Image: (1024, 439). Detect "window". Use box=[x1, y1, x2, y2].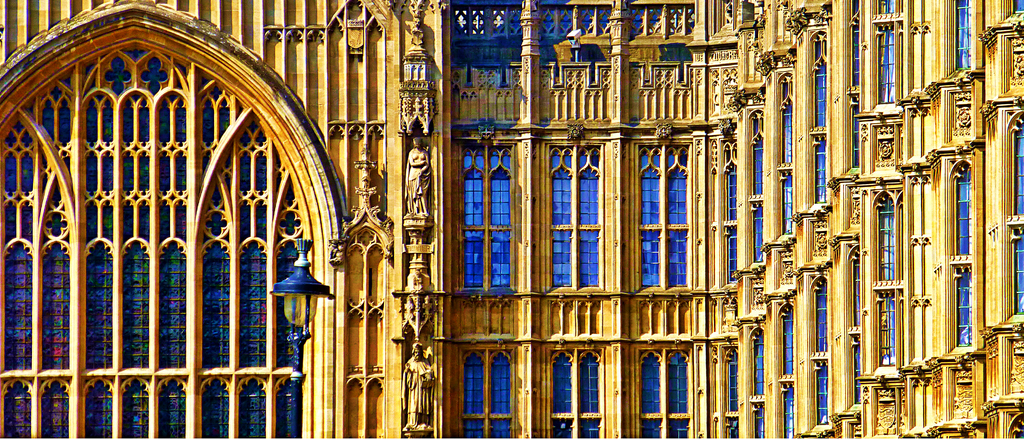
box=[468, 138, 509, 291].
